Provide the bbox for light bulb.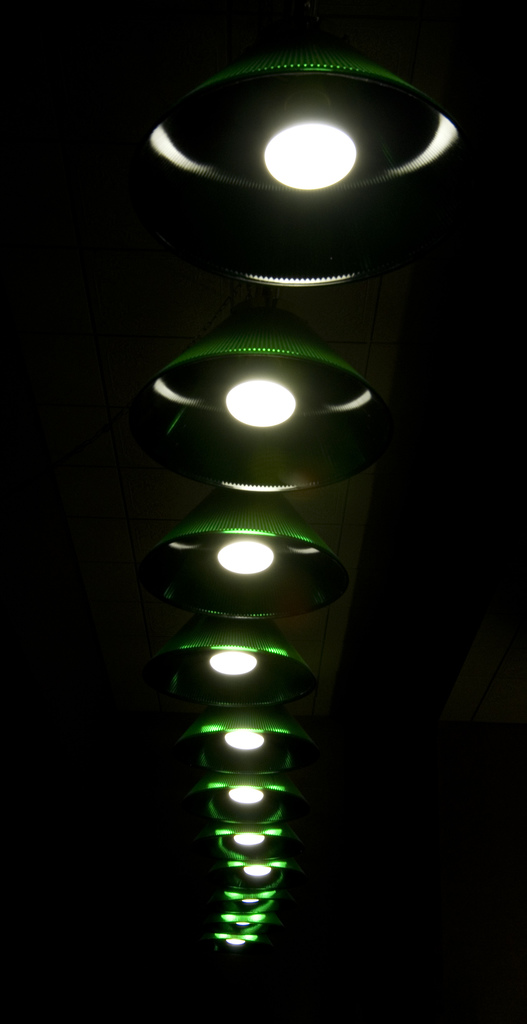
bbox=(226, 938, 246, 947).
